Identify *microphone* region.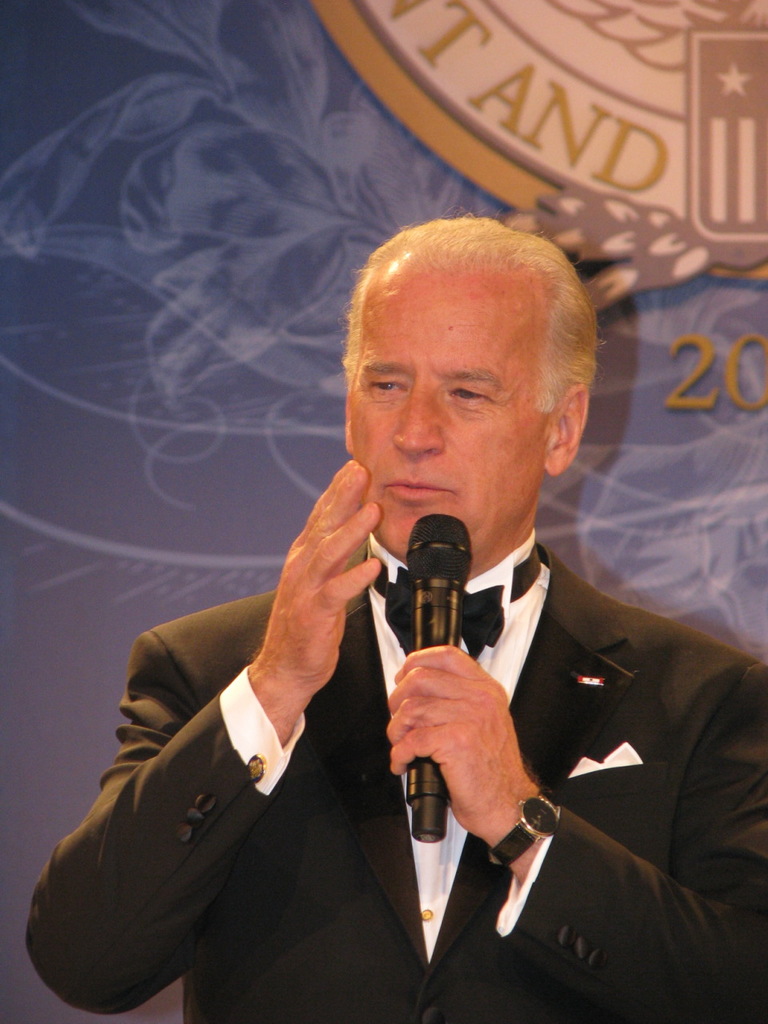
Region: 402:507:467:845.
